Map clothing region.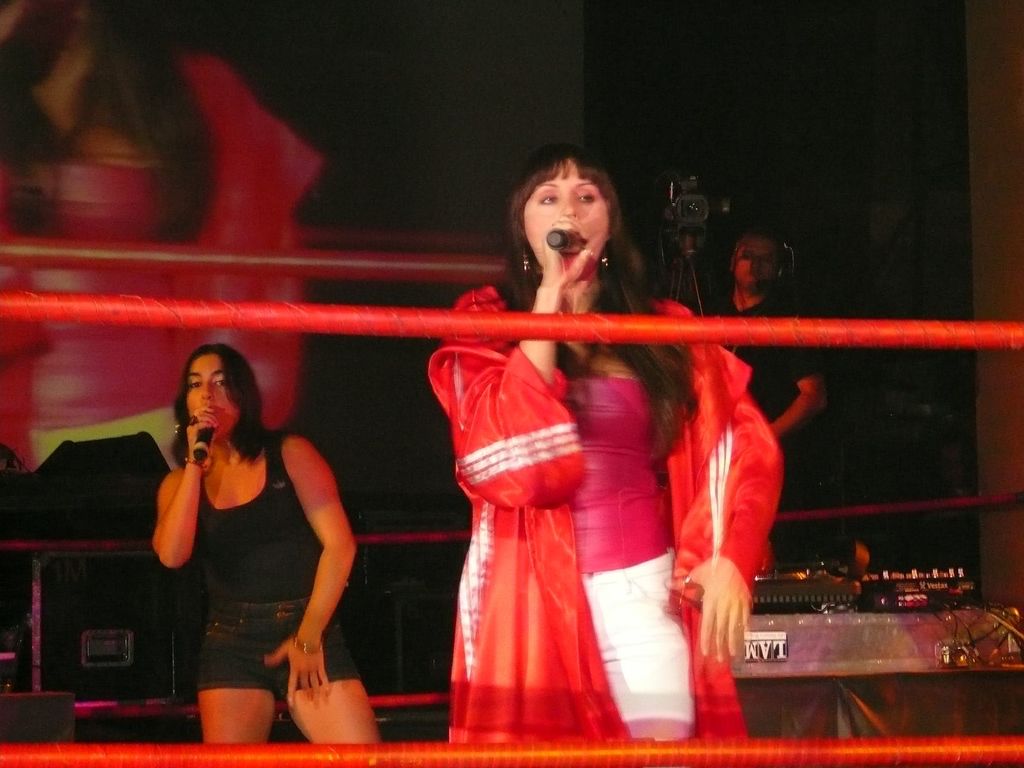
Mapped to l=707, t=295, r=816, b=414.
